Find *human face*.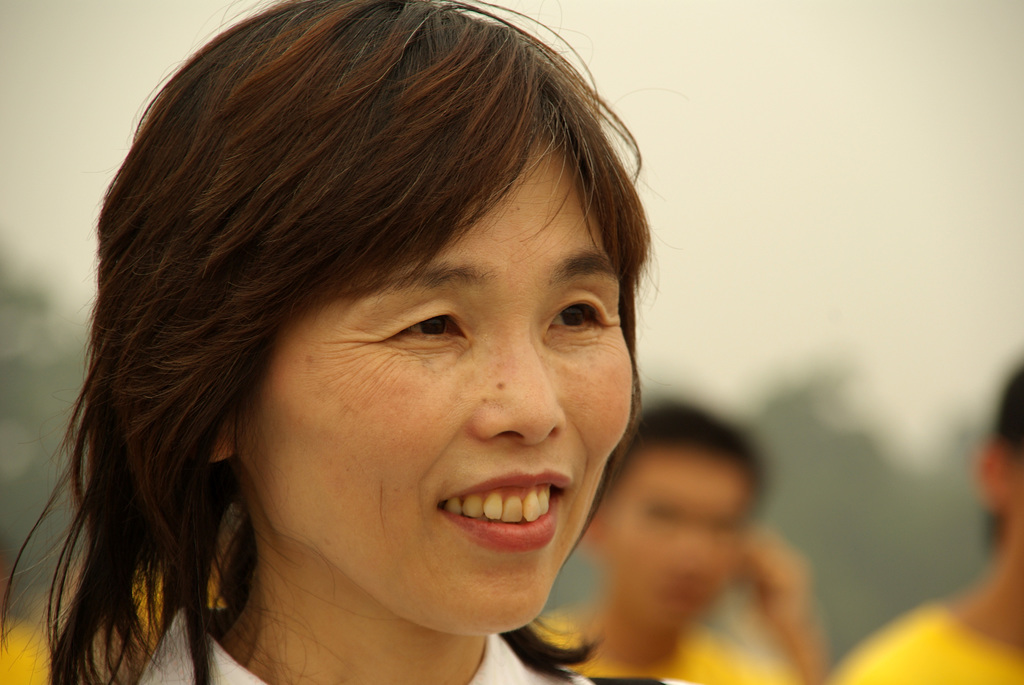
[left=239, top=139, right=637, bottom=636].
